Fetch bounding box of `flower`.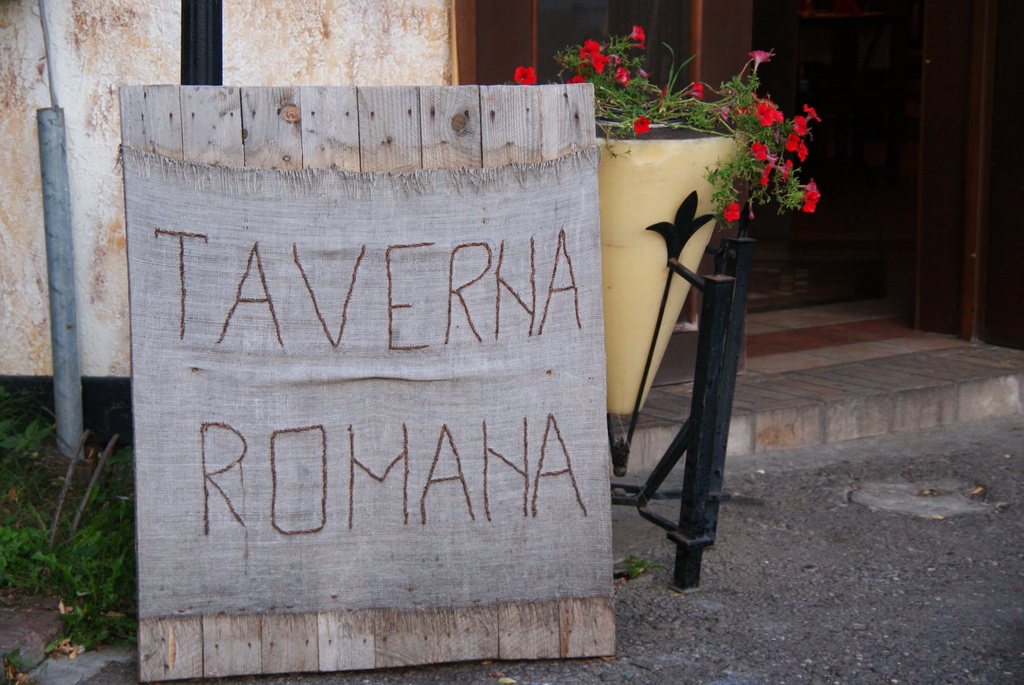
Bbox: select_region(791, 113, 808, 137).
